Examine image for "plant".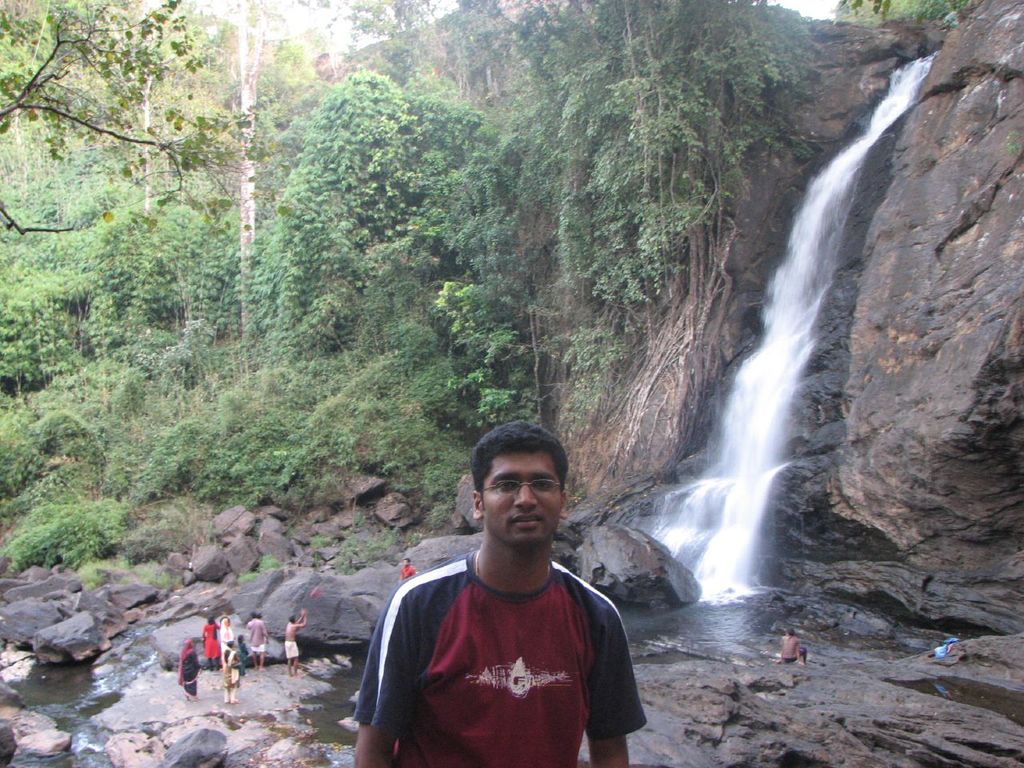
Examination result: left=0, top=0, right=1023, bottom=514.
